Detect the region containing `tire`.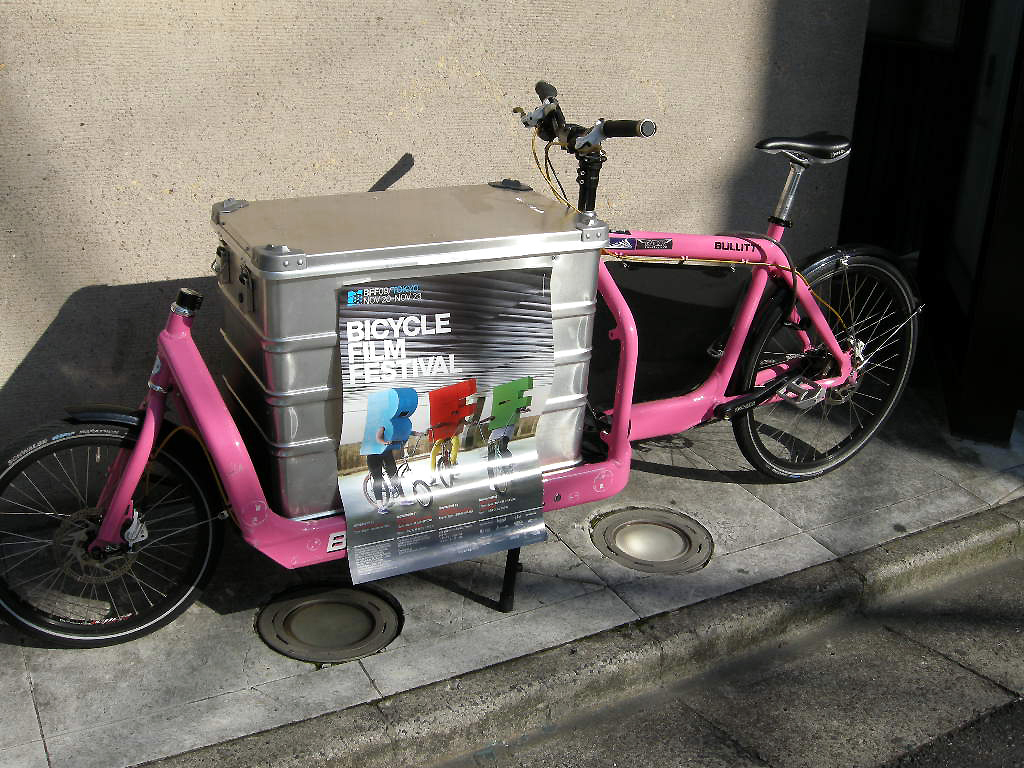
x1=413 y1=480 x2=434 y2=507.
